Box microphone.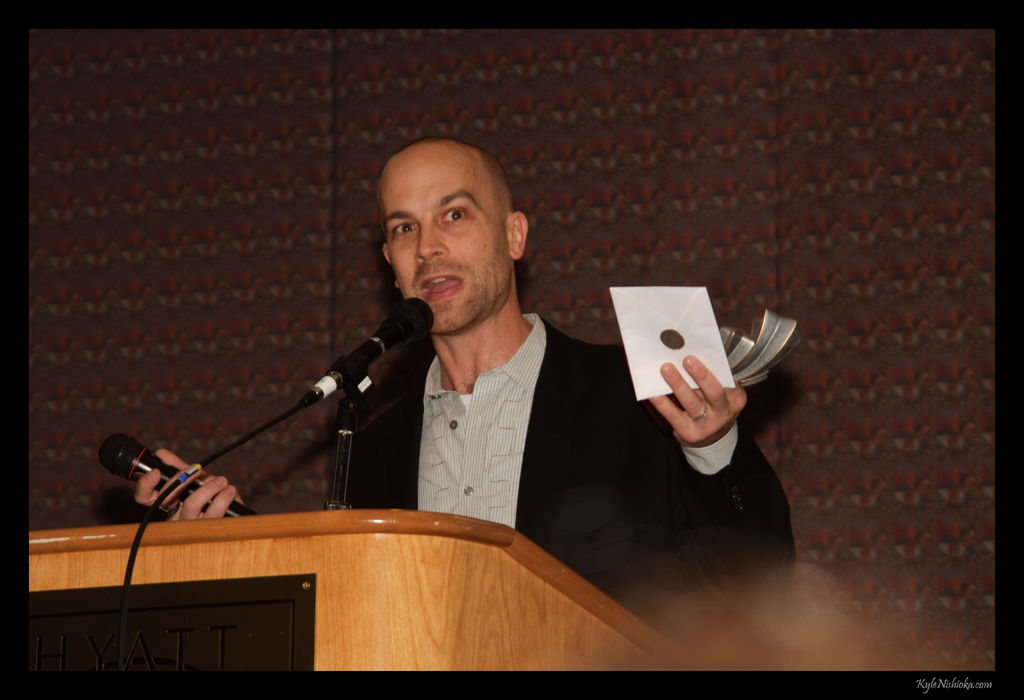
left=97, top=433, right=257, bottom=519.
